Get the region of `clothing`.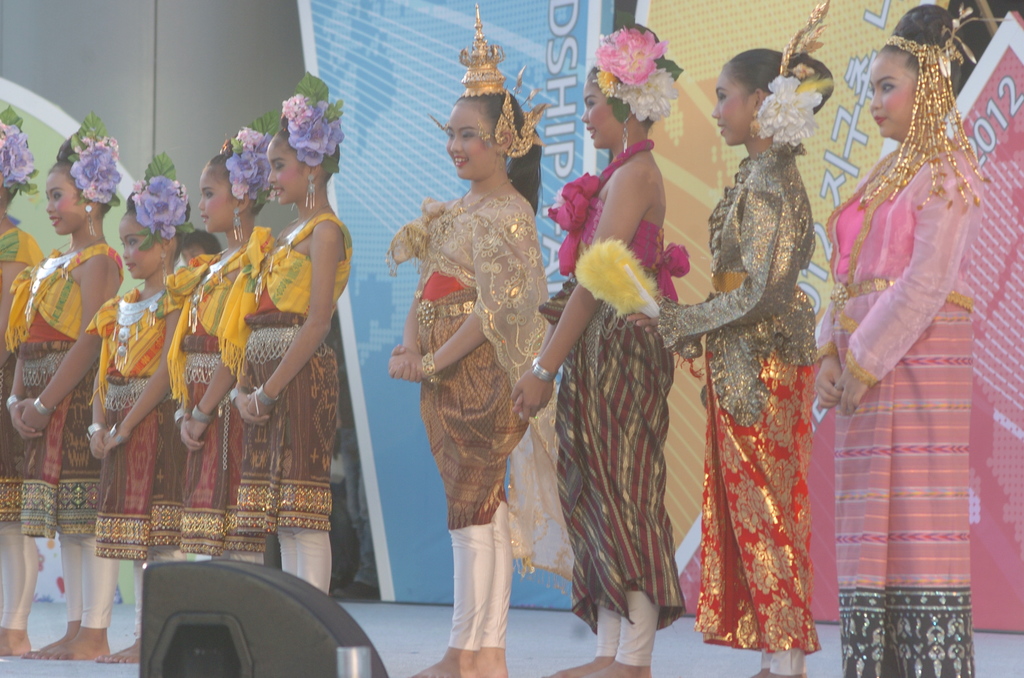
bbox=(538, 136, 692, 672).
